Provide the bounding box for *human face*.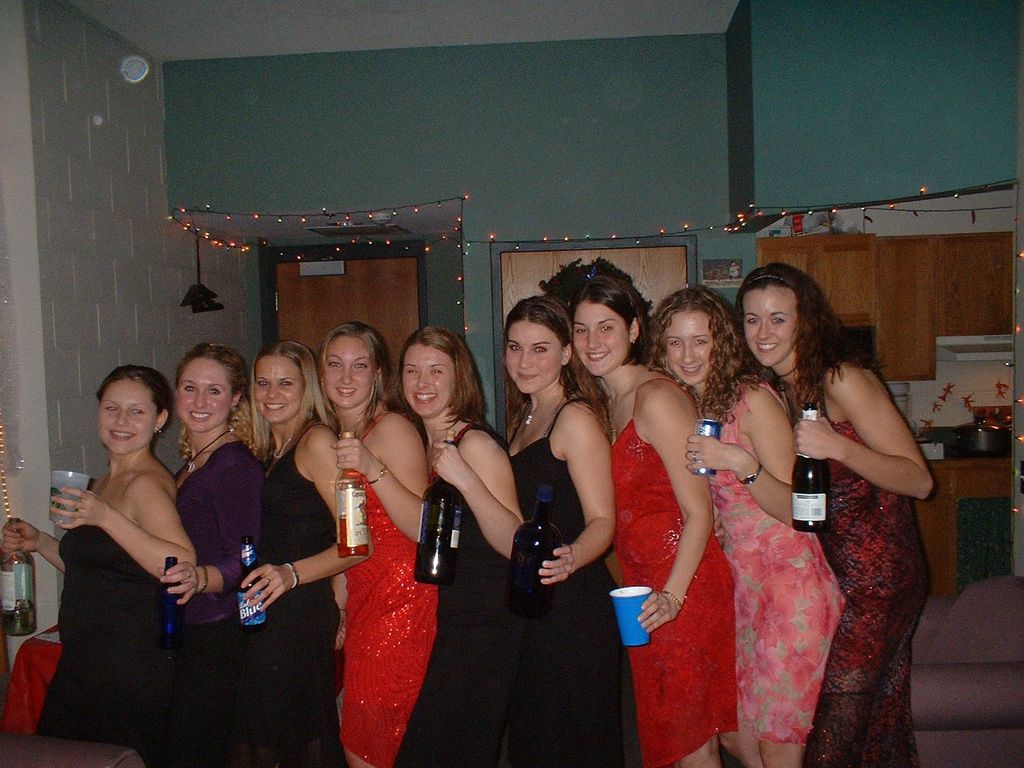
506 319 564 394.
